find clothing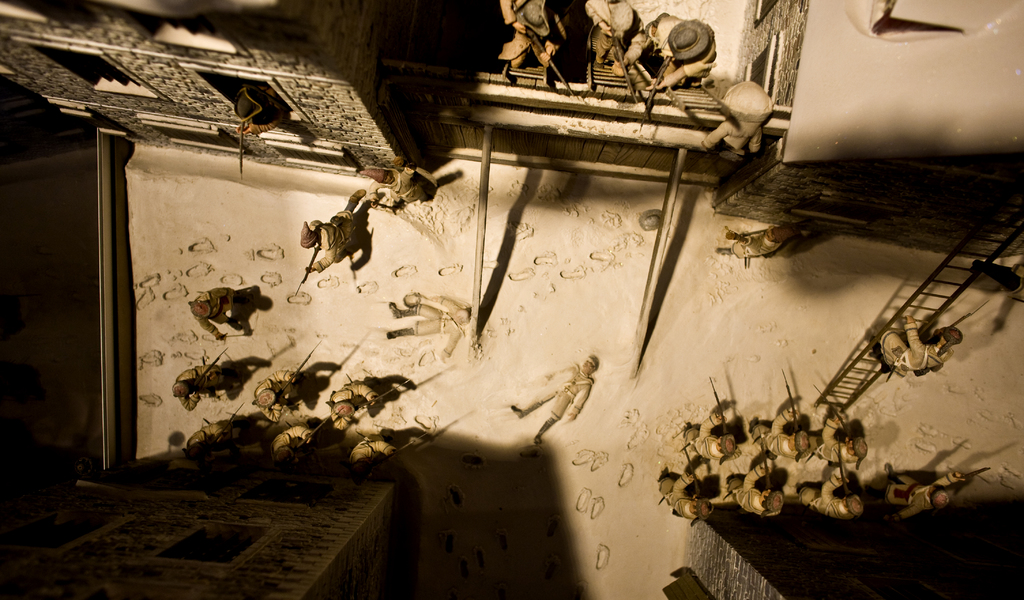
box=[661, 473, 689, 521]
